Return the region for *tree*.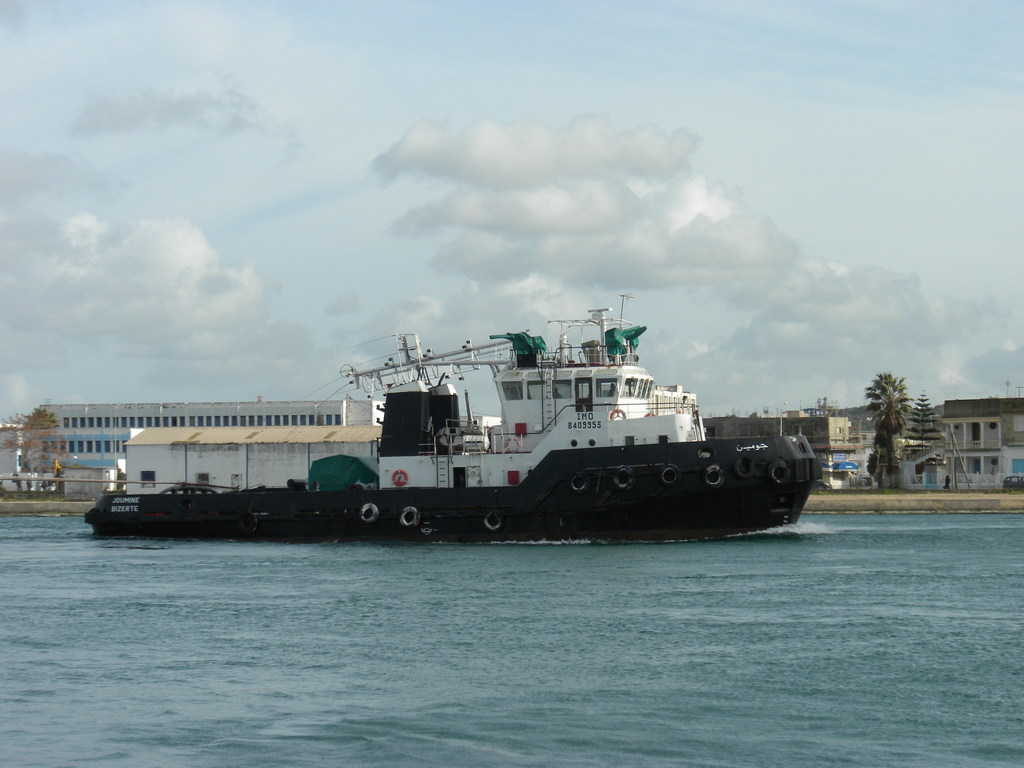
(865,449,904,481).
